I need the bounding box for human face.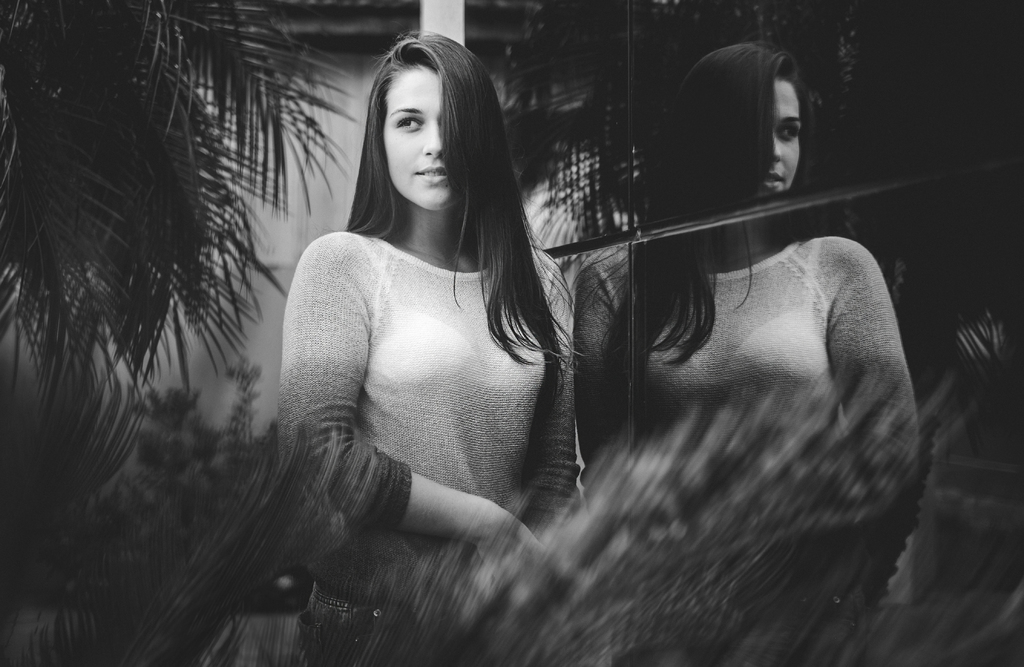
Here it is: <box>383,68,450,209</box>.
